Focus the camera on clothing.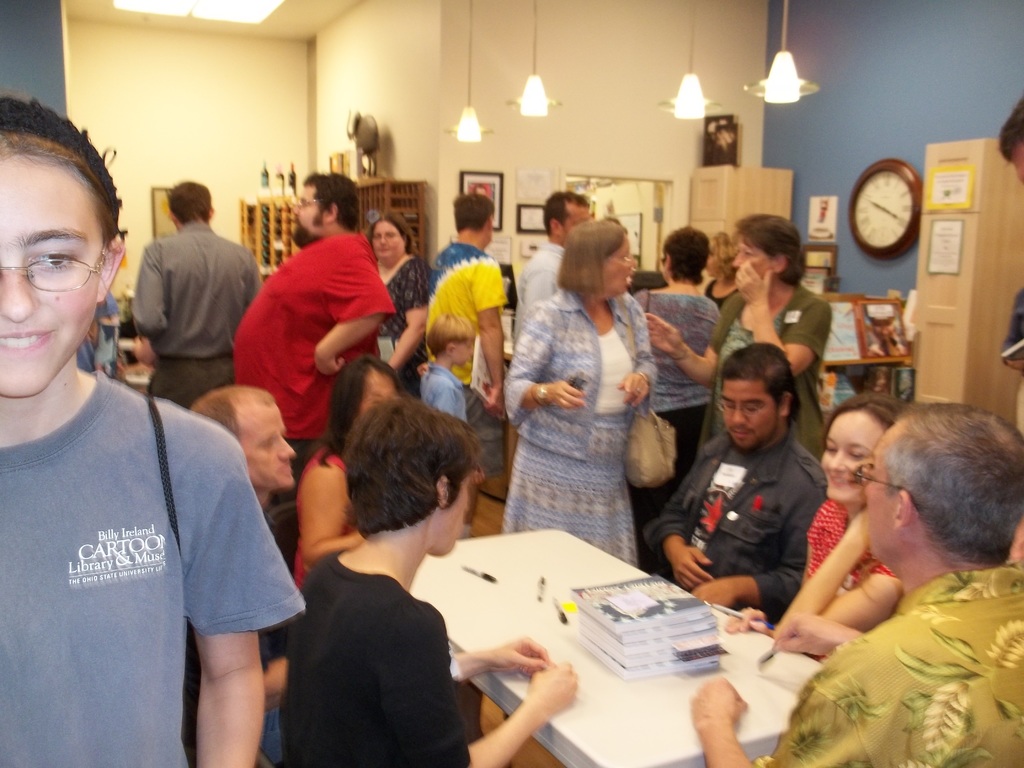
Focus region: x1=495, y1=277, x2=657, y2=569.
